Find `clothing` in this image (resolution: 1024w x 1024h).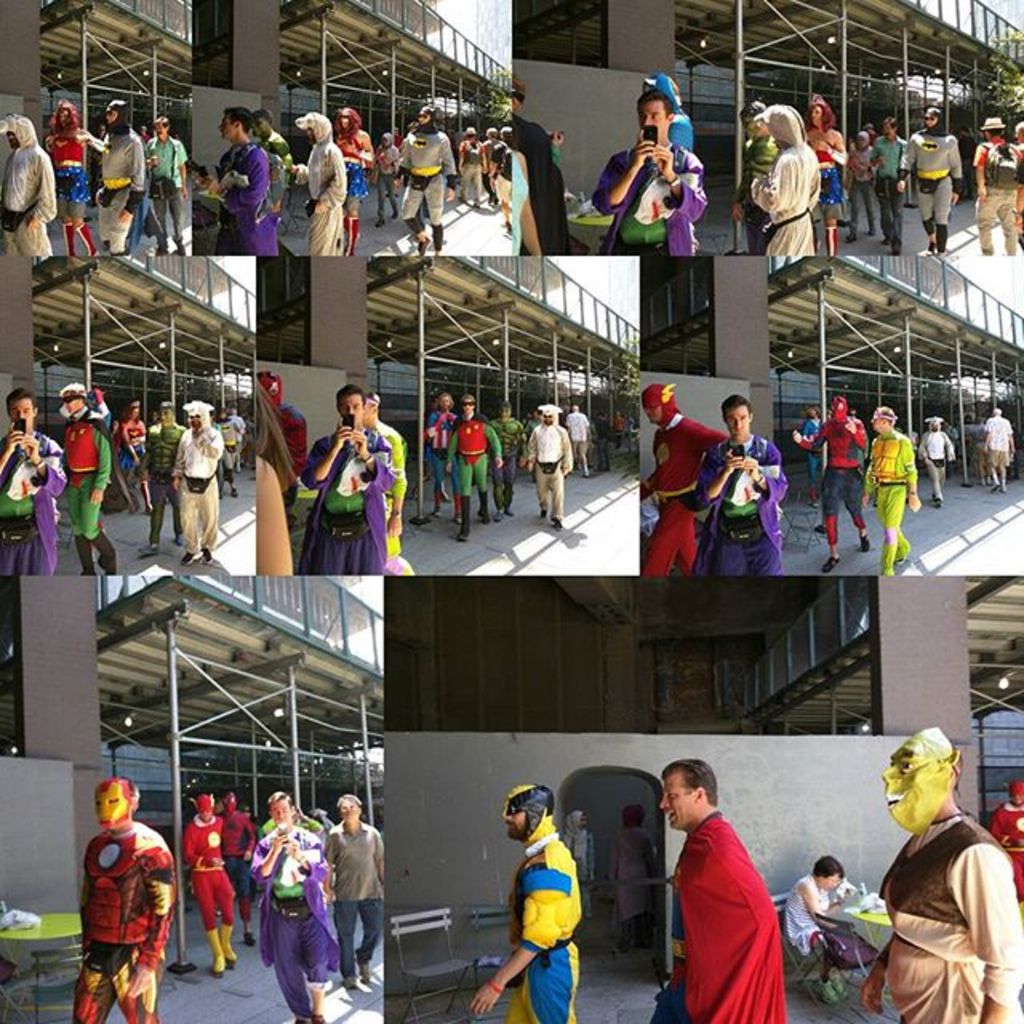
290,114,344,262.
